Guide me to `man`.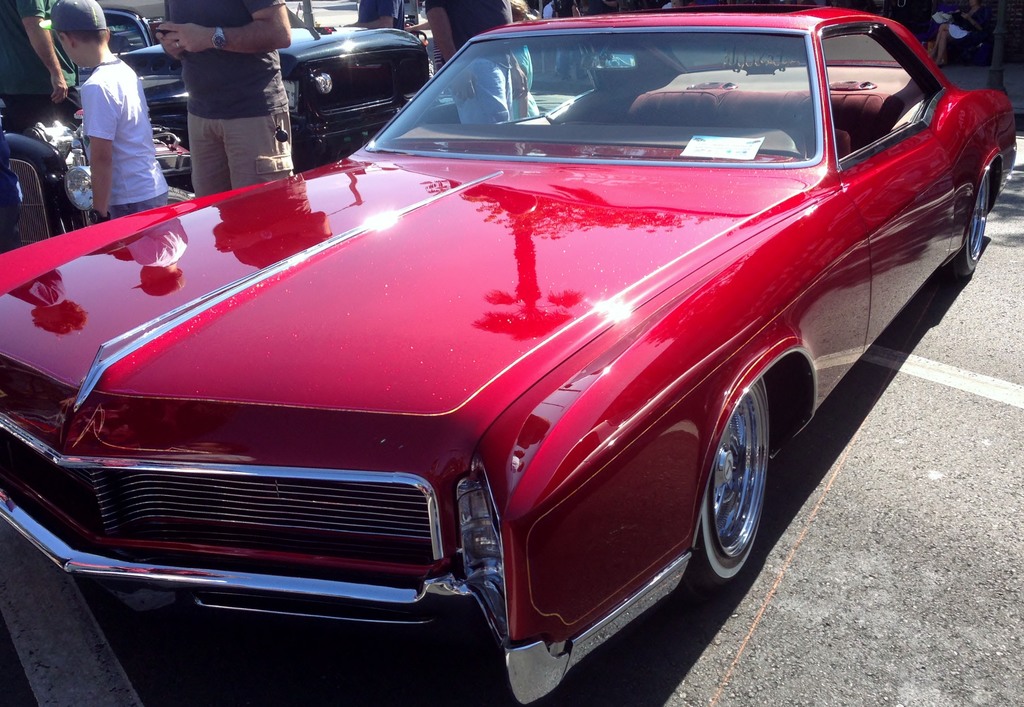
Guidance: [152,0,291,203].
